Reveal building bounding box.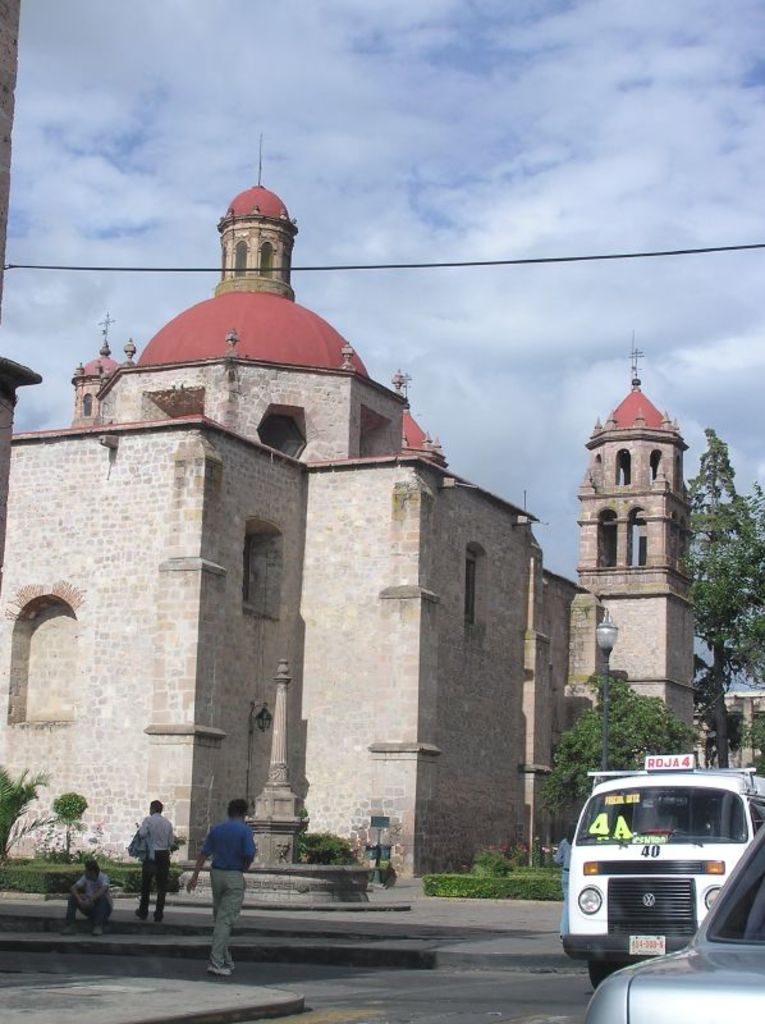
Revealed: pyautogui.locateOnScreen(1, 186, 705, 870).
